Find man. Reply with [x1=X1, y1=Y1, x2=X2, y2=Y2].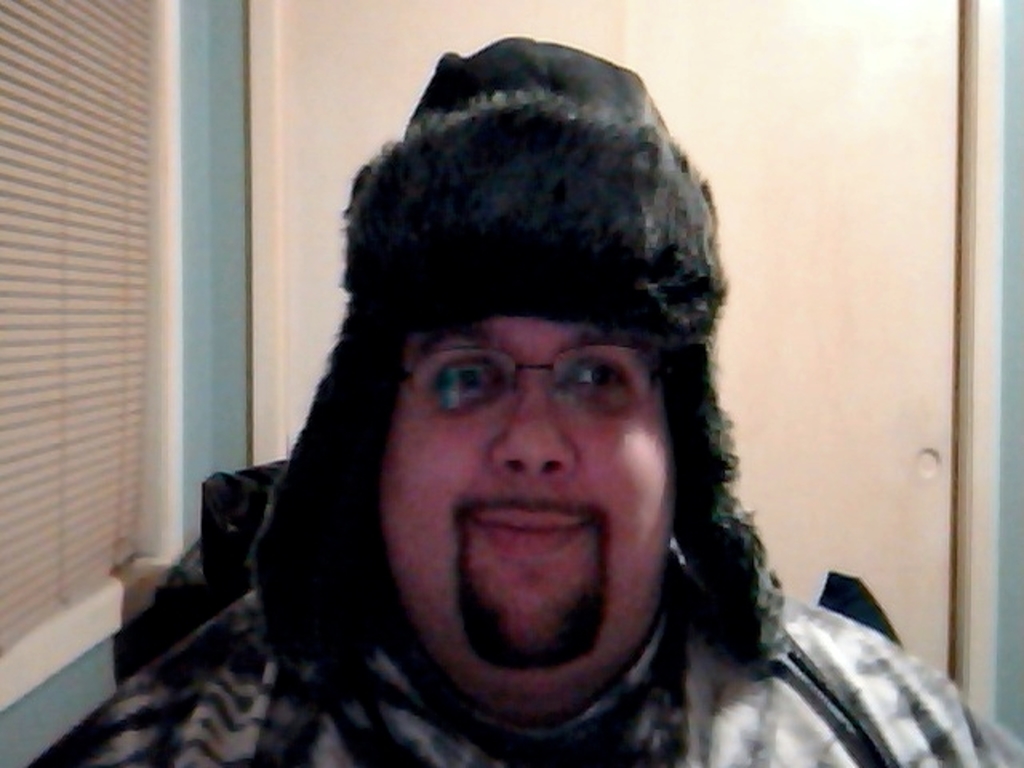
[x1=13, y1=32, x2=1022, y2=766].
